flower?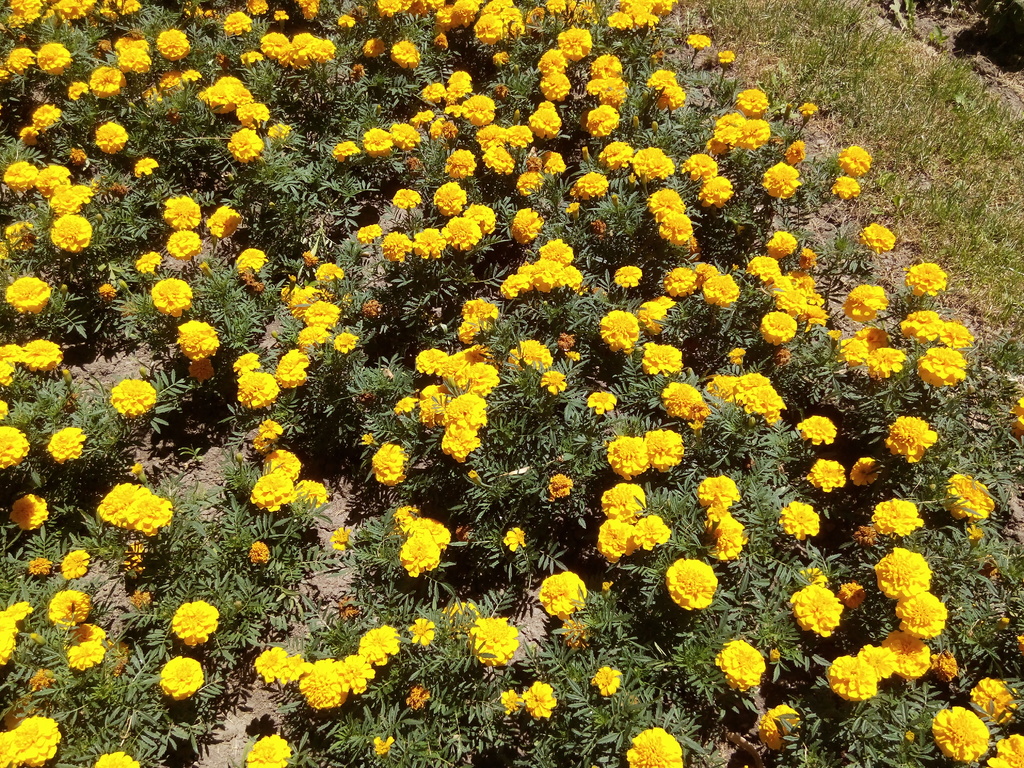
<box>639,341,687,373</box>
